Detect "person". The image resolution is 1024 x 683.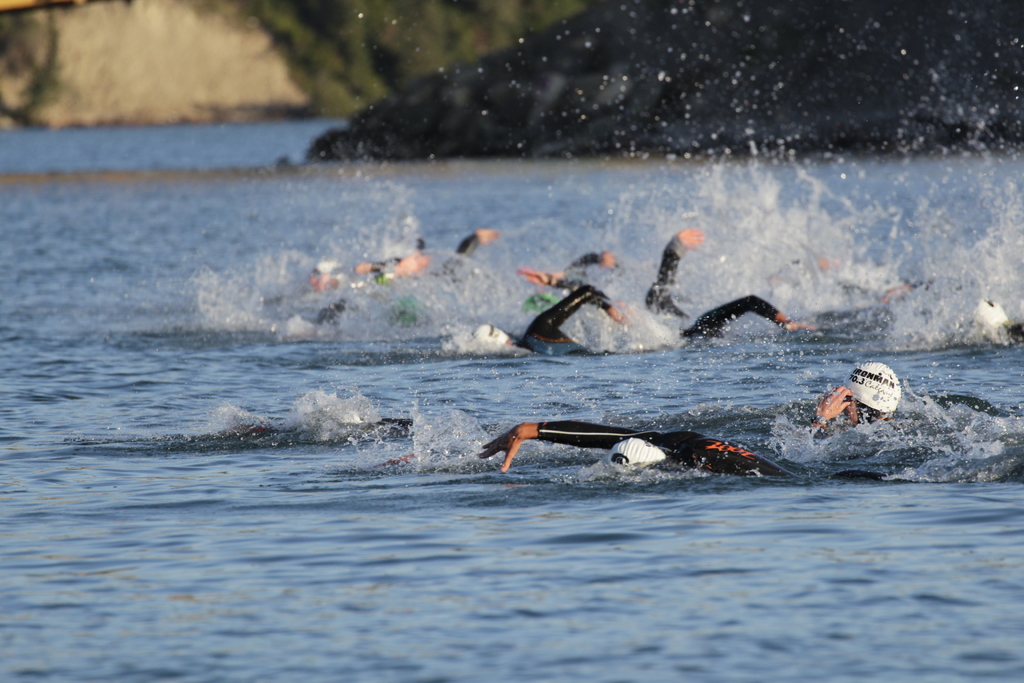
box=[522, 249, 621, 292].
